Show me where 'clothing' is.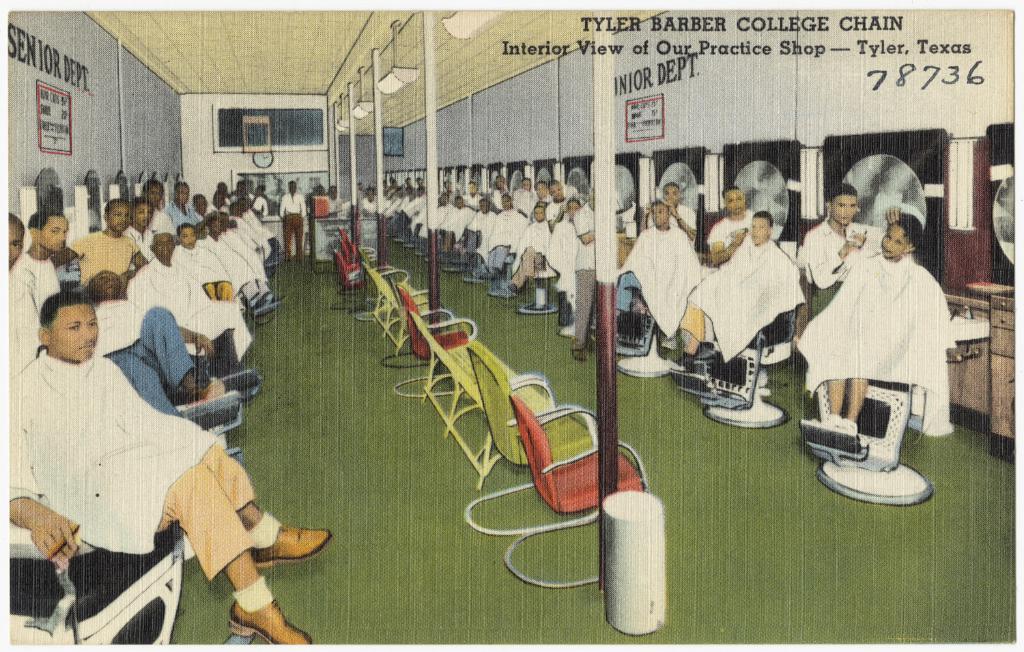
'clothing' is at [808, 216, 960, 431].
